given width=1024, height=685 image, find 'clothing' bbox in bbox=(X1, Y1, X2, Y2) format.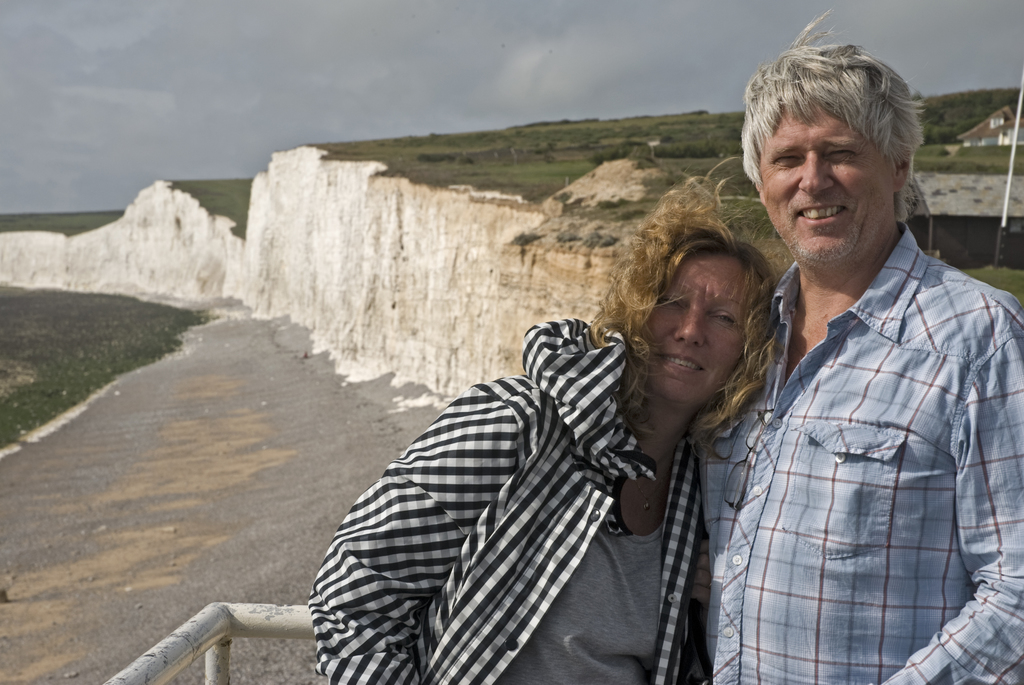
bbox=(696, 219, 1023, 684).
